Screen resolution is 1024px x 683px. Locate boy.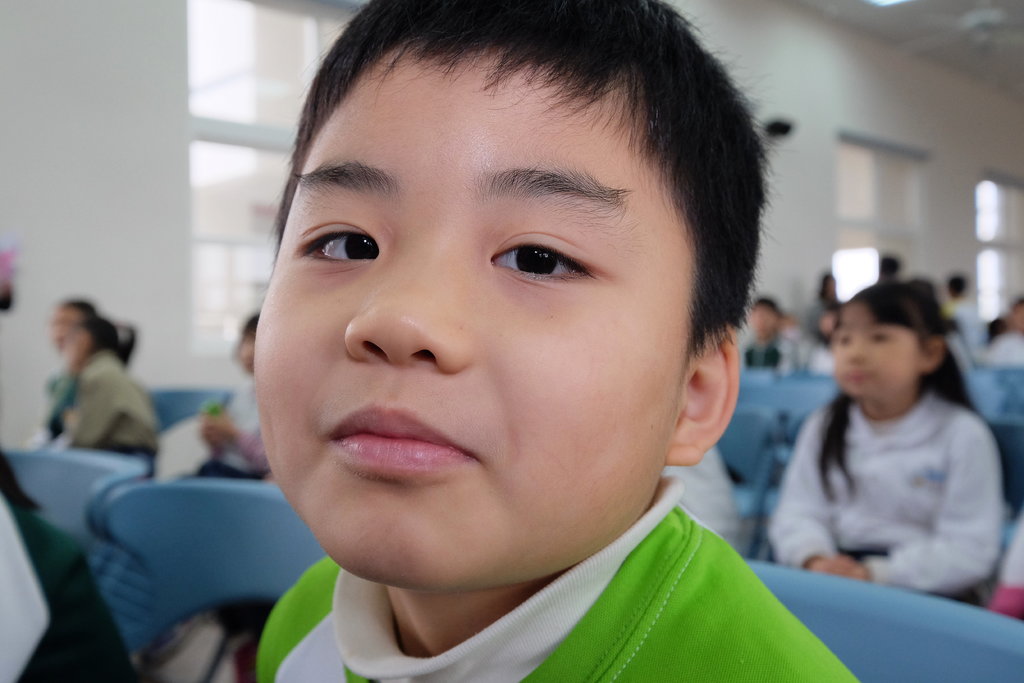
detection(247, 0, 871, 682).
